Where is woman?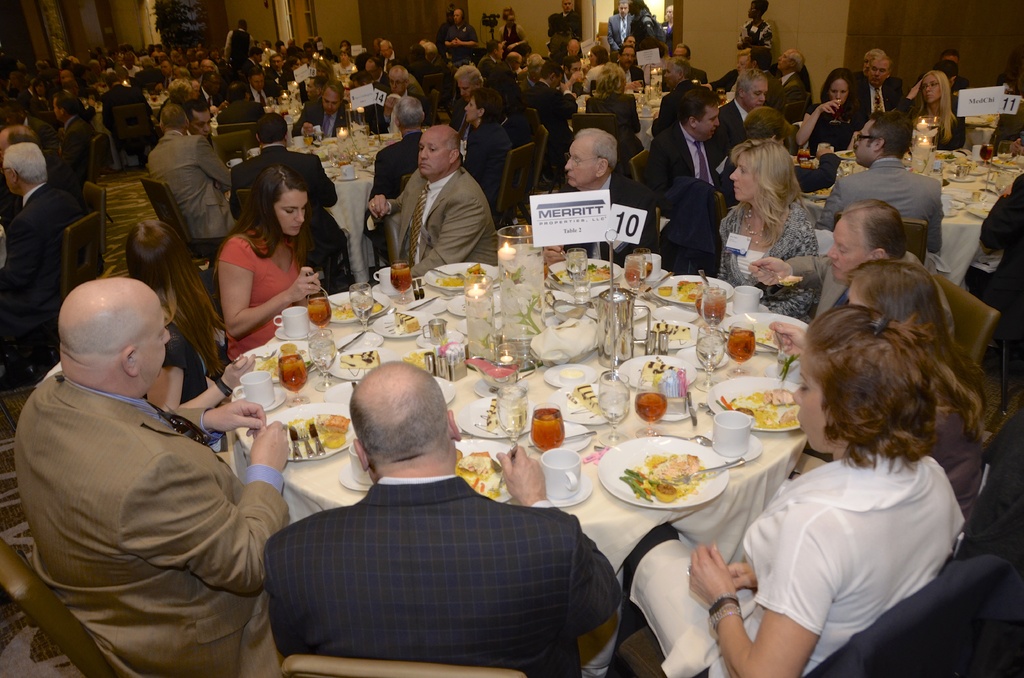
Rect(712, 107, 794, 208).
